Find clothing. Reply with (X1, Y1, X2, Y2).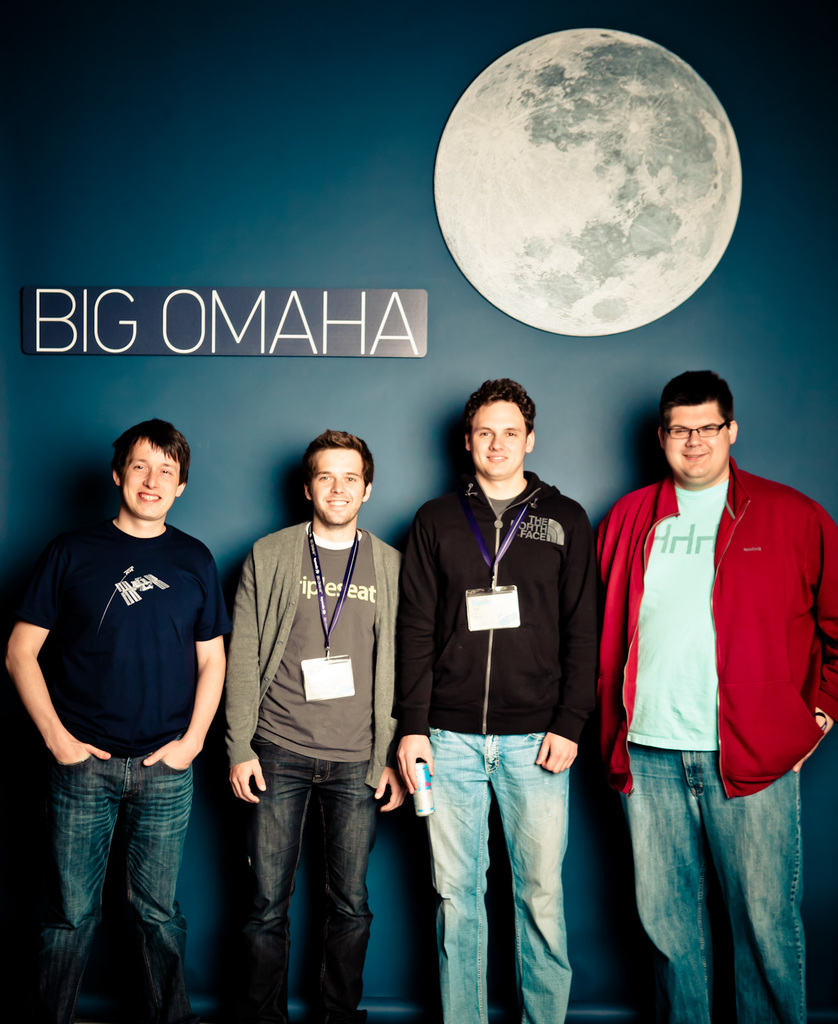
(15, 522, 227, 1023).
